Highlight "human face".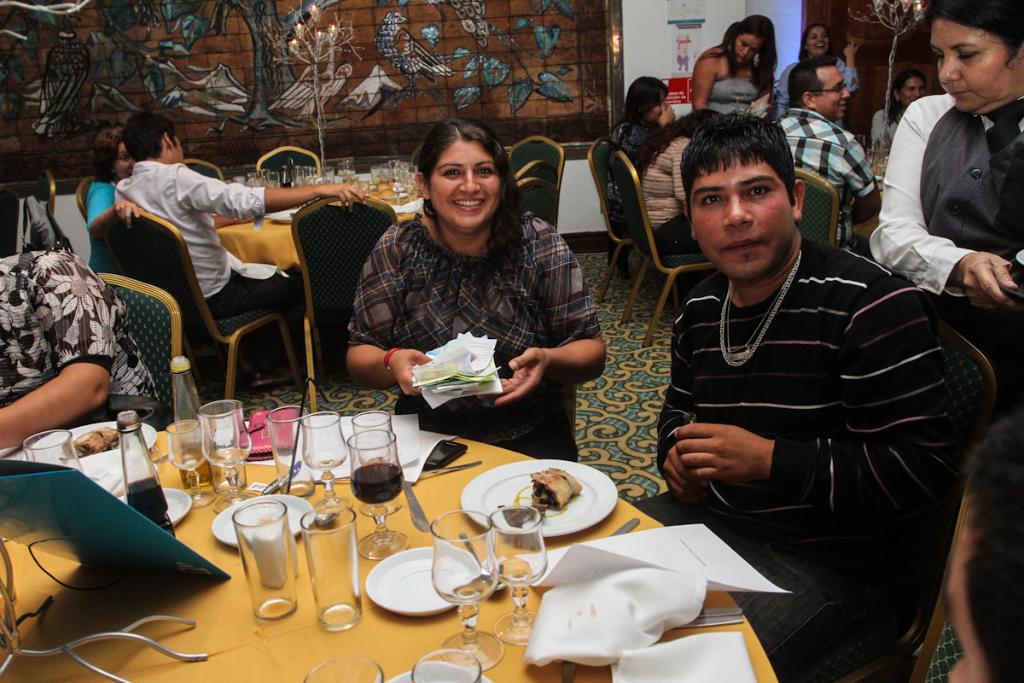
Highlighted region: bbox(431, 141, 500, 228).
